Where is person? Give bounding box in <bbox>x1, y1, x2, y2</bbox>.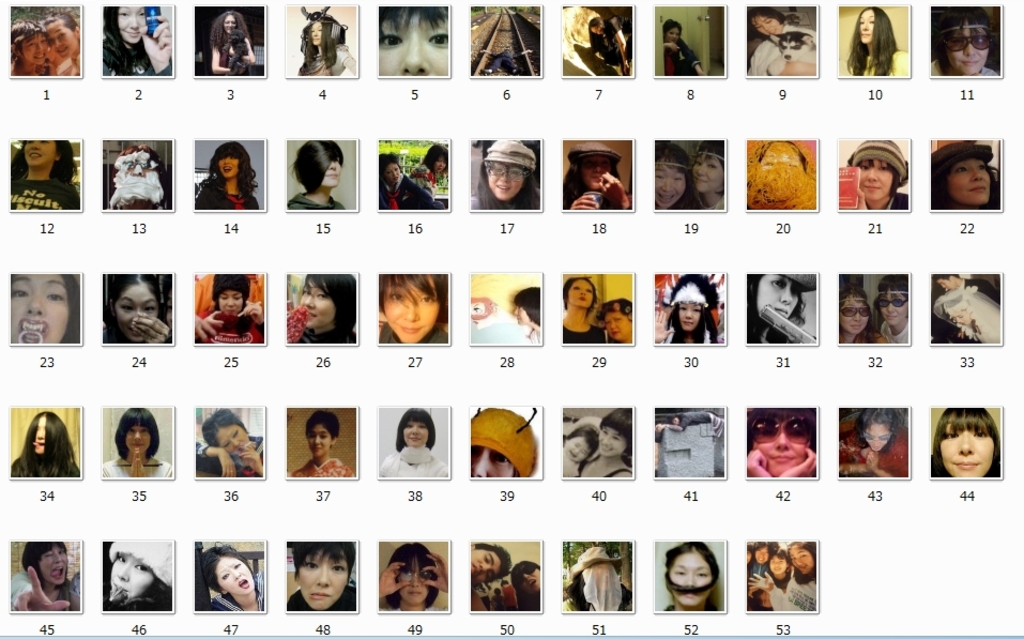
<bbox>111, 275, 165, 345</bbox>.
